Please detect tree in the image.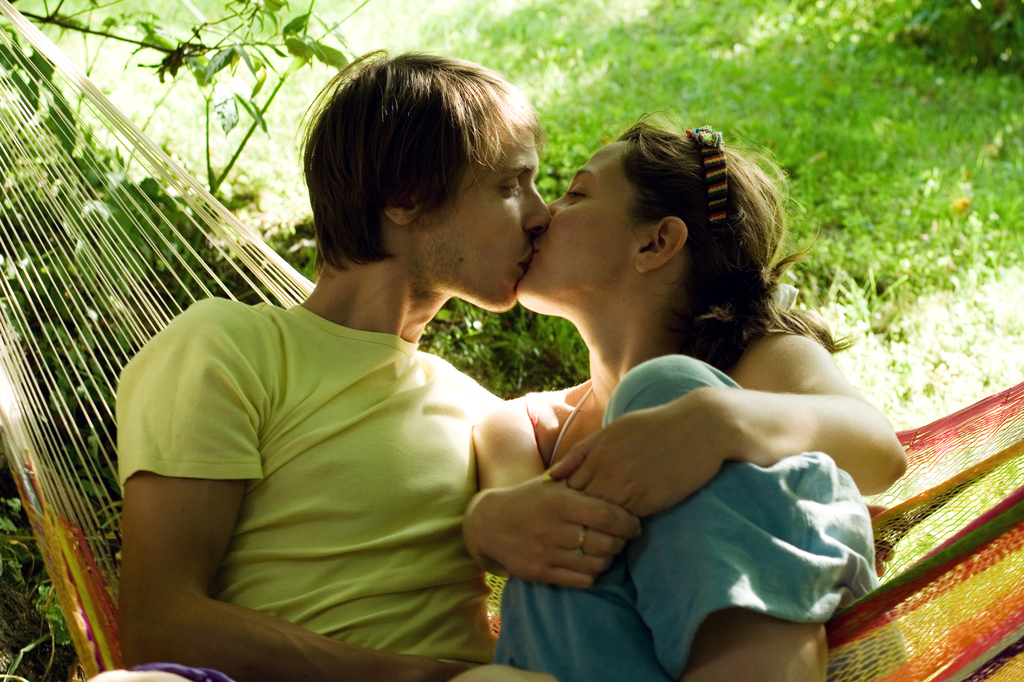
[13,0,365,191].
